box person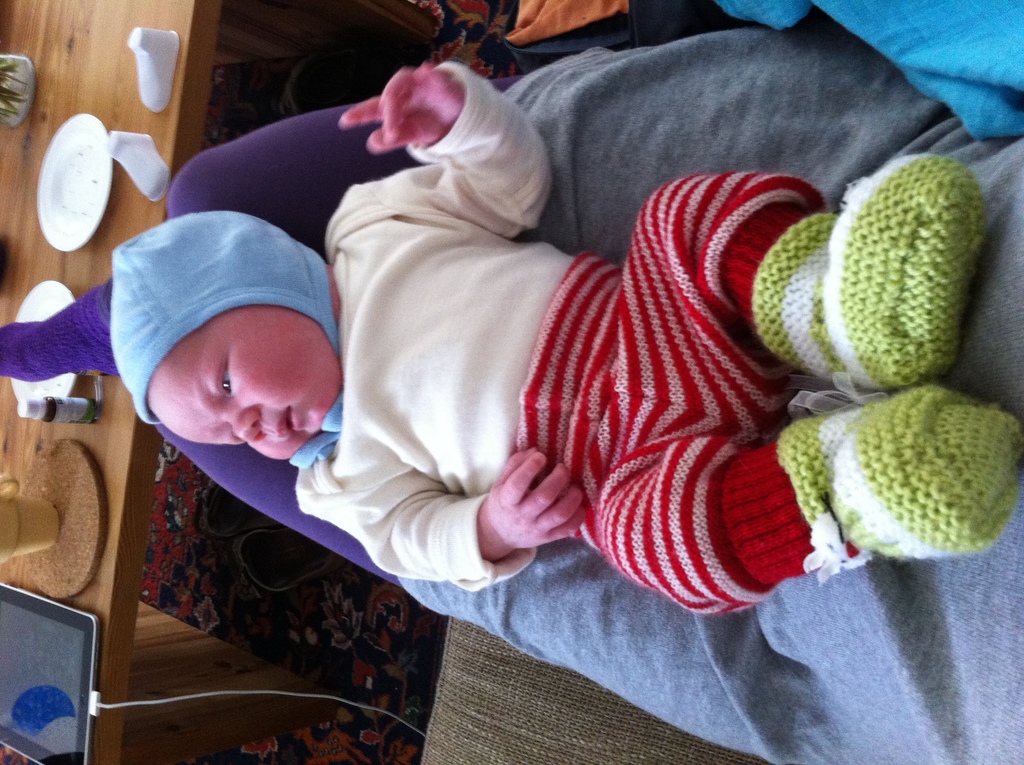
115:70:1012:606
